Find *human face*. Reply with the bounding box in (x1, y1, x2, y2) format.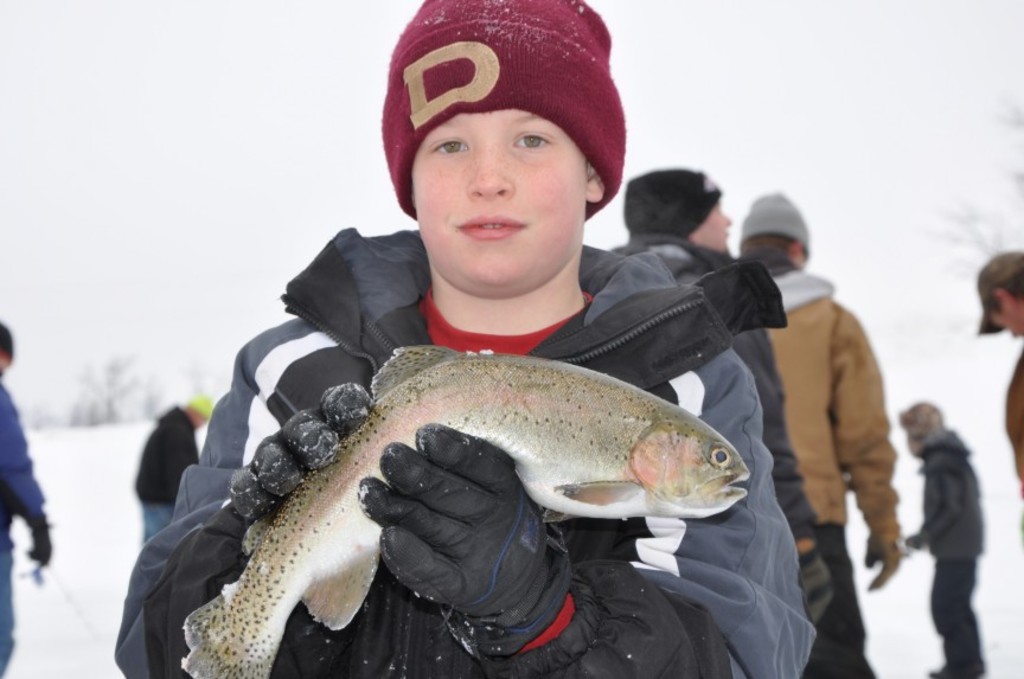
(696, 194, 736, 255).
